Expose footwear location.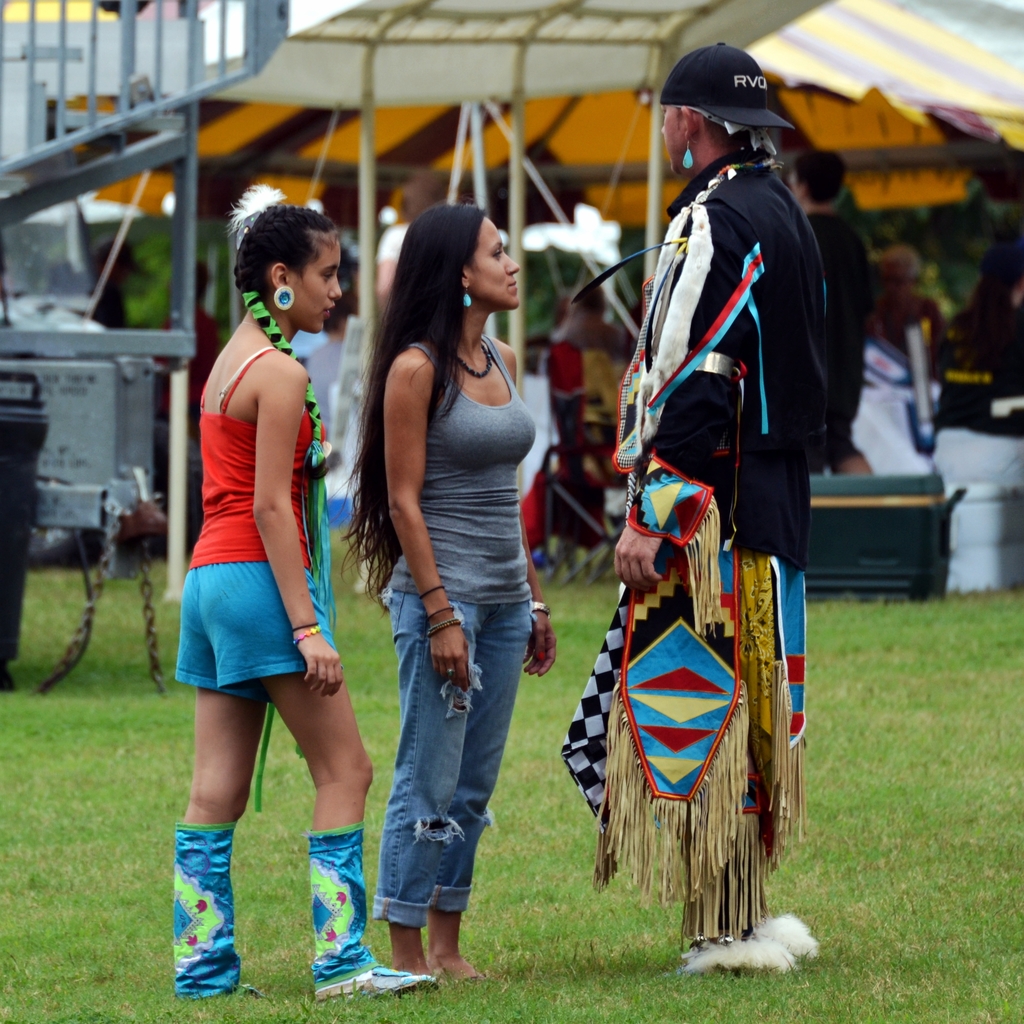
Exposed at [175,817,263,1005].
